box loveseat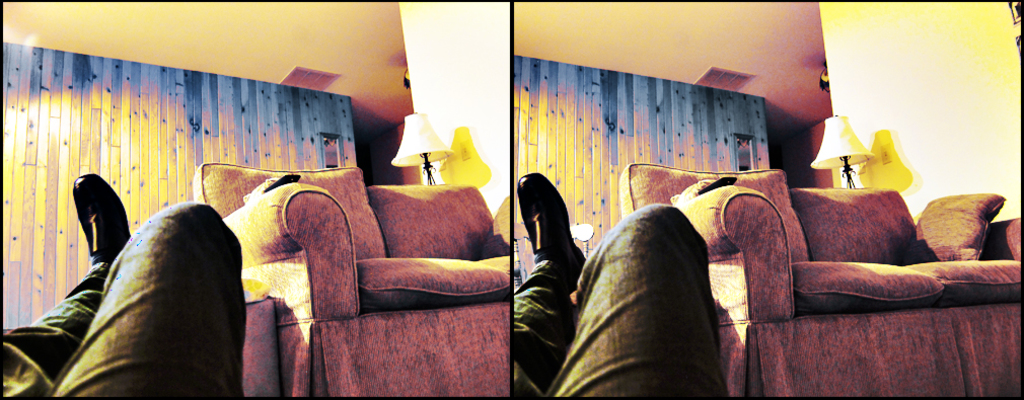
(left=620, top=159, right=1023, bottom=399)
